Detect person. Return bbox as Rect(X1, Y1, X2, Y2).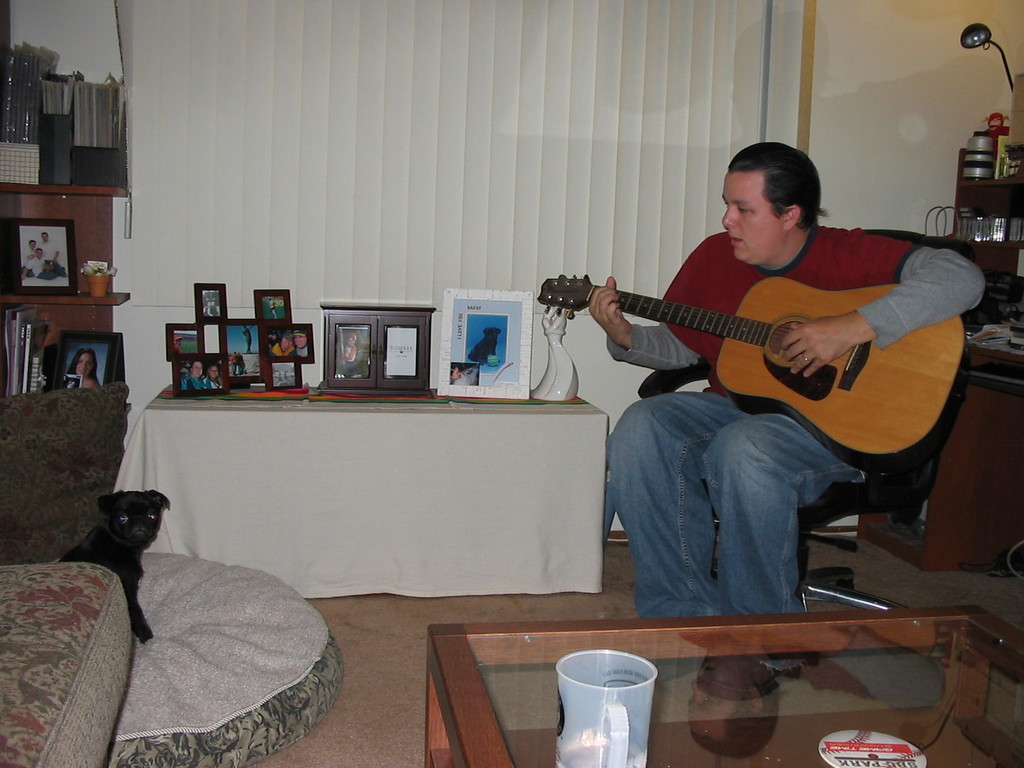
Rect(450, 365, 460, 382).
